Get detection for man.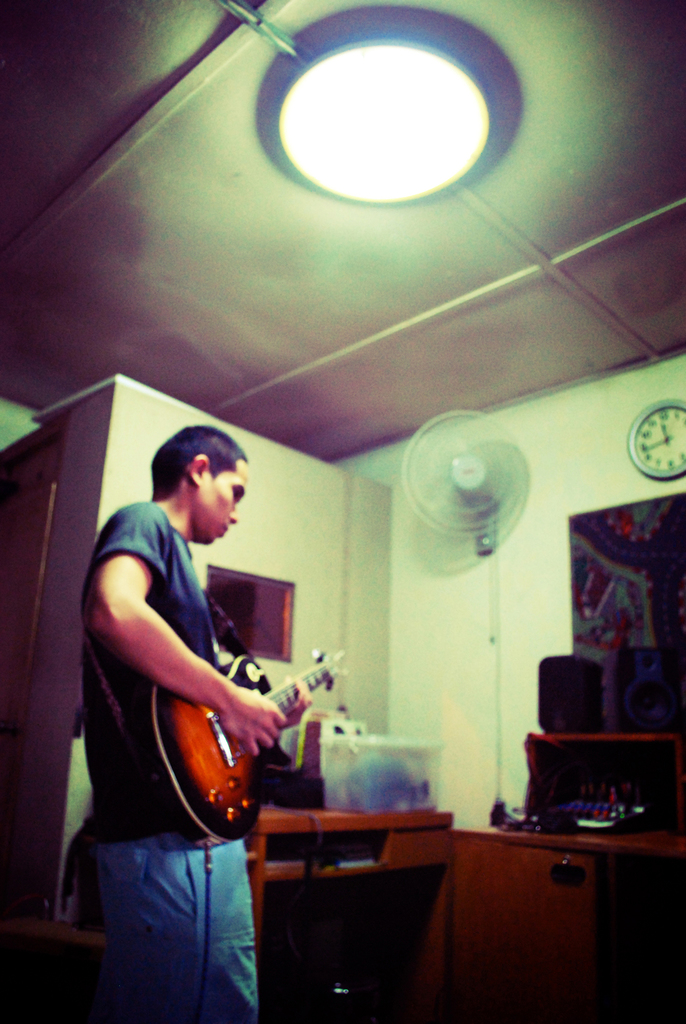
Detection: <region>69, 419, 322, 915</region>.
